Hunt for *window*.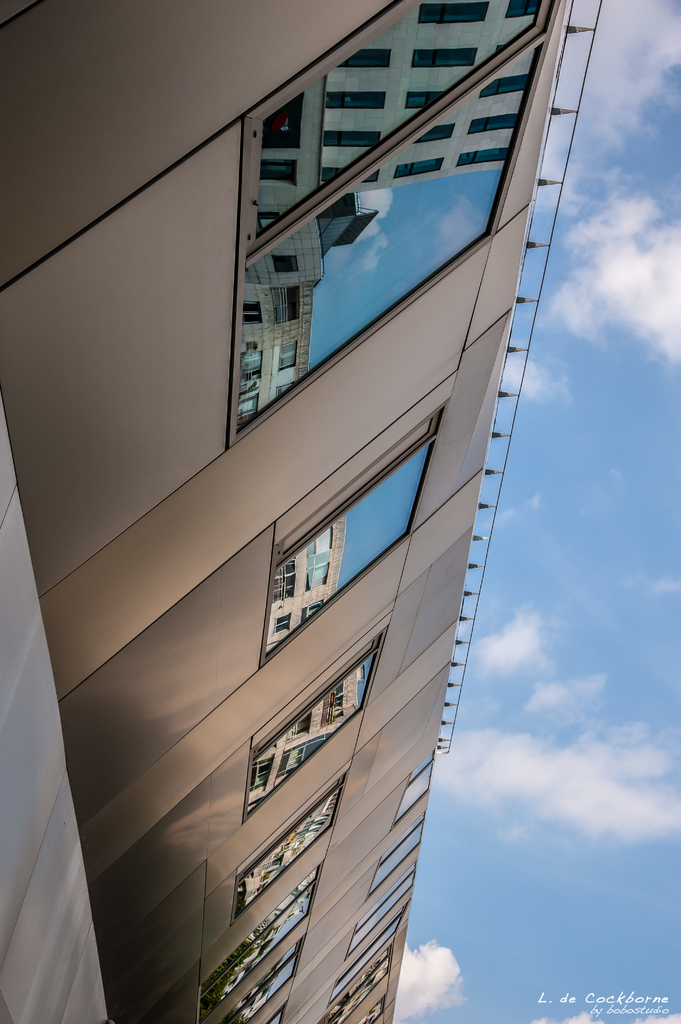
Hunted down at bbox(224, 932, 305, 1023).
